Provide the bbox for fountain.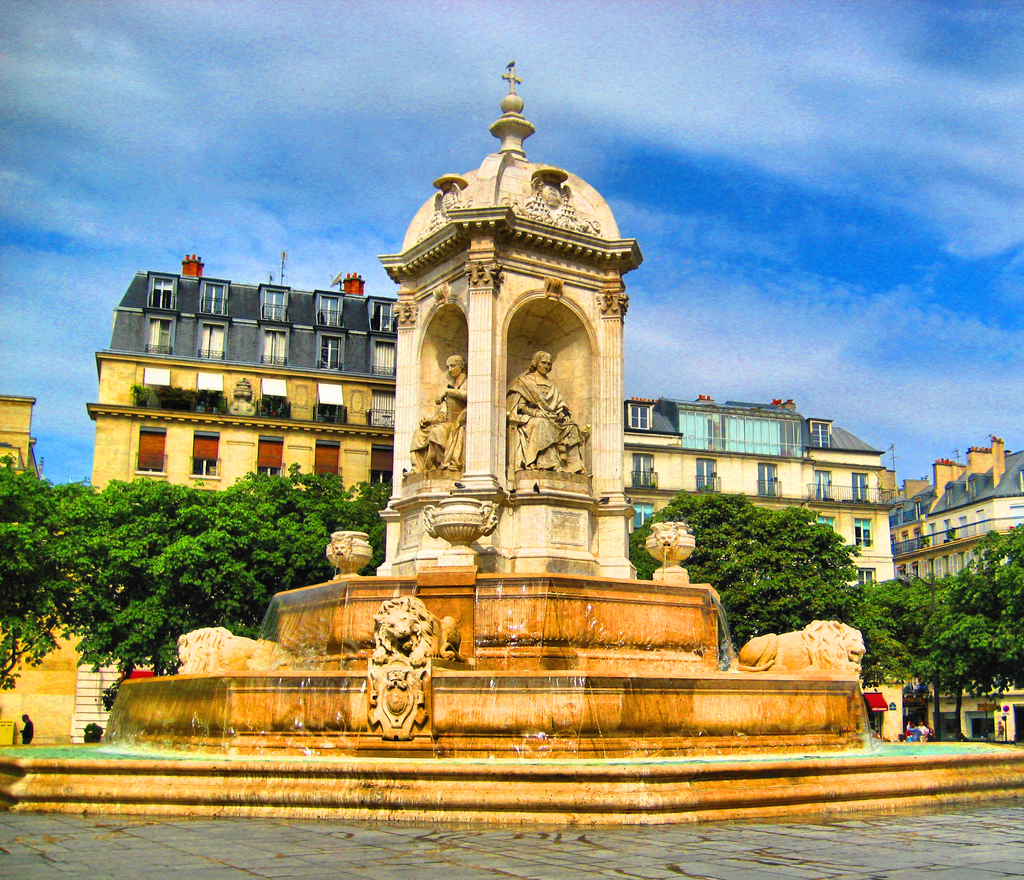
[0,54,1023,833].
